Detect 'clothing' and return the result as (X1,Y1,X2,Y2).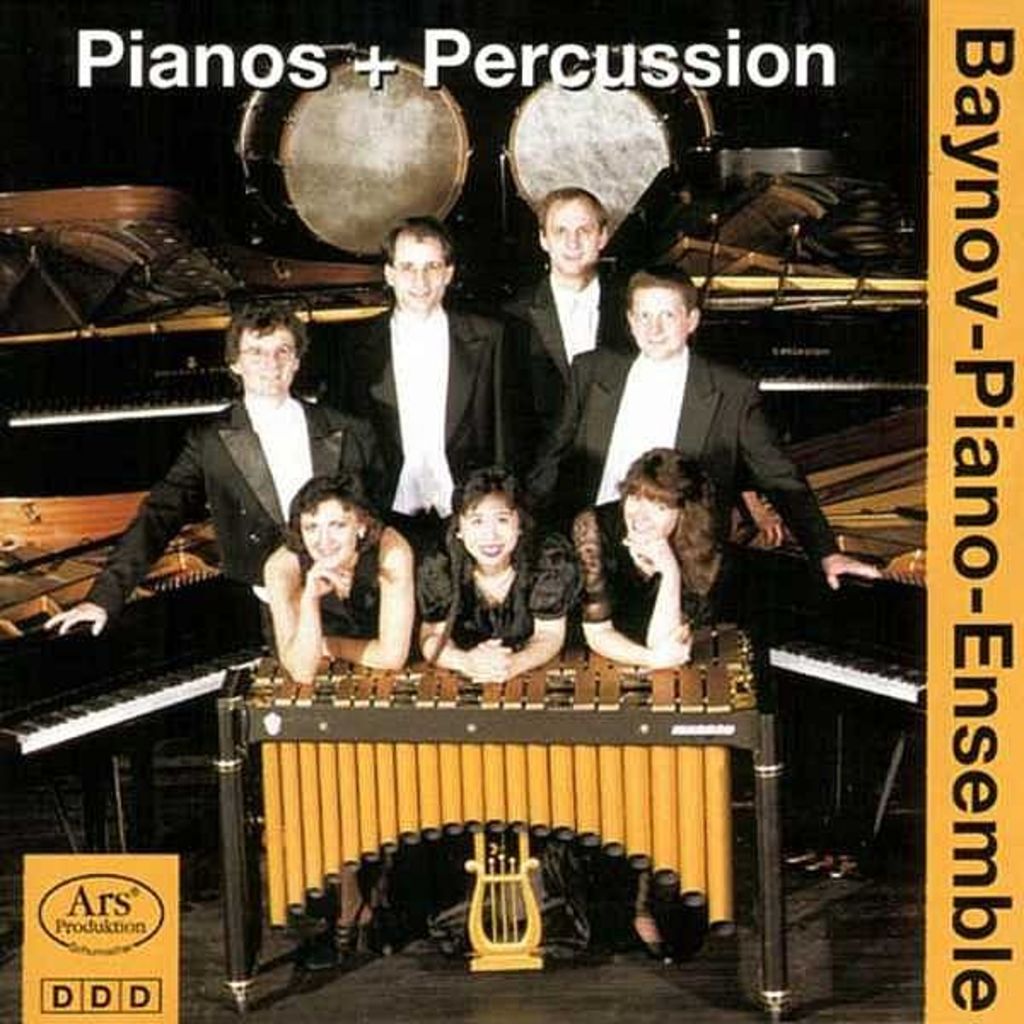
(331,295,493,560).
